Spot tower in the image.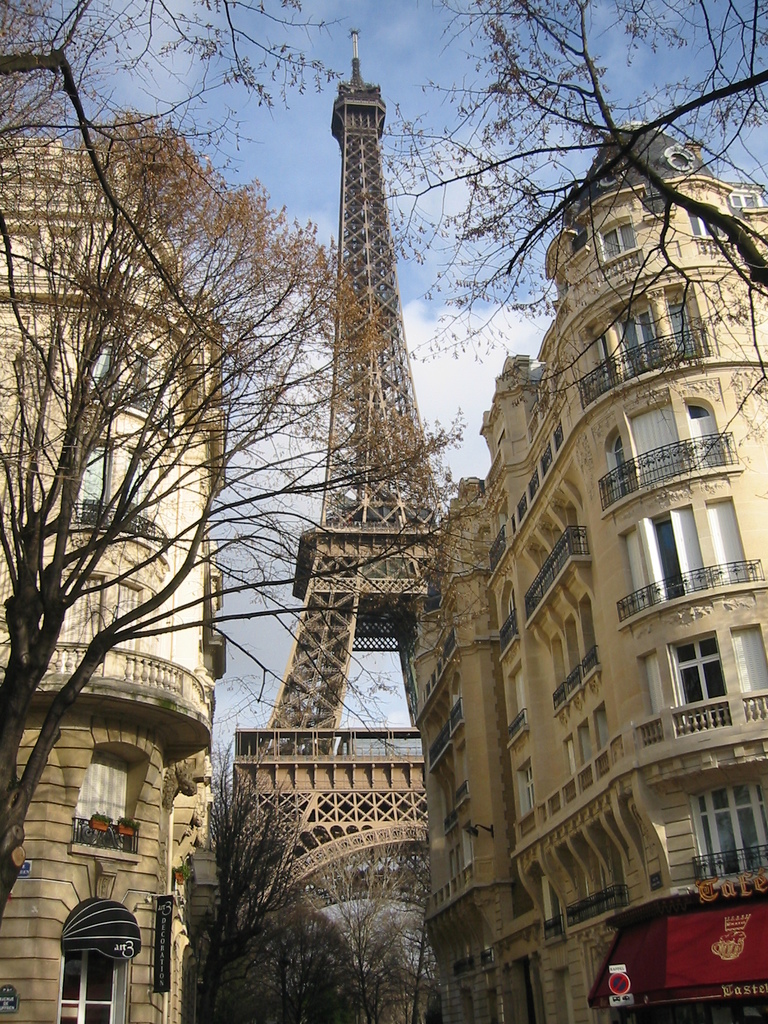
tower found at 403 118 767 1023.
